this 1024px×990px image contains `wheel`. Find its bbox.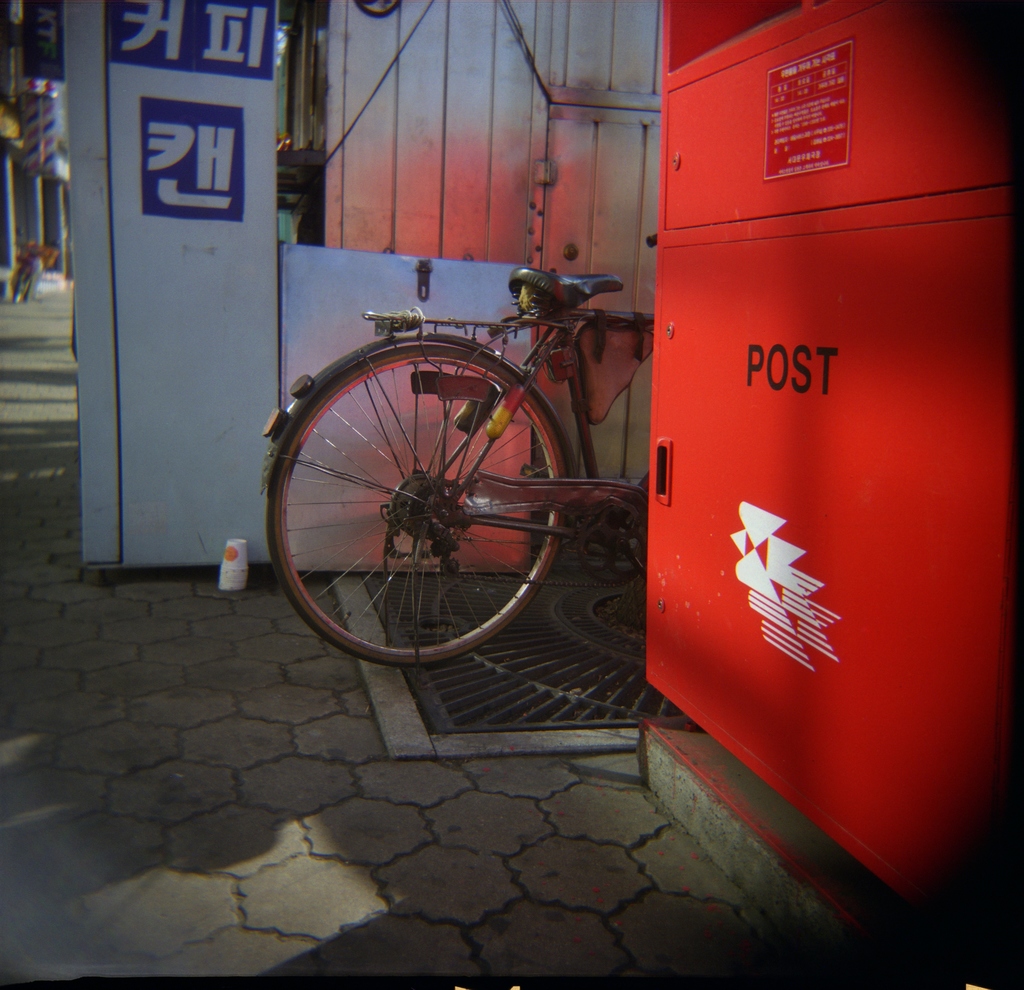
select_region(278, 318, 627, 680).
